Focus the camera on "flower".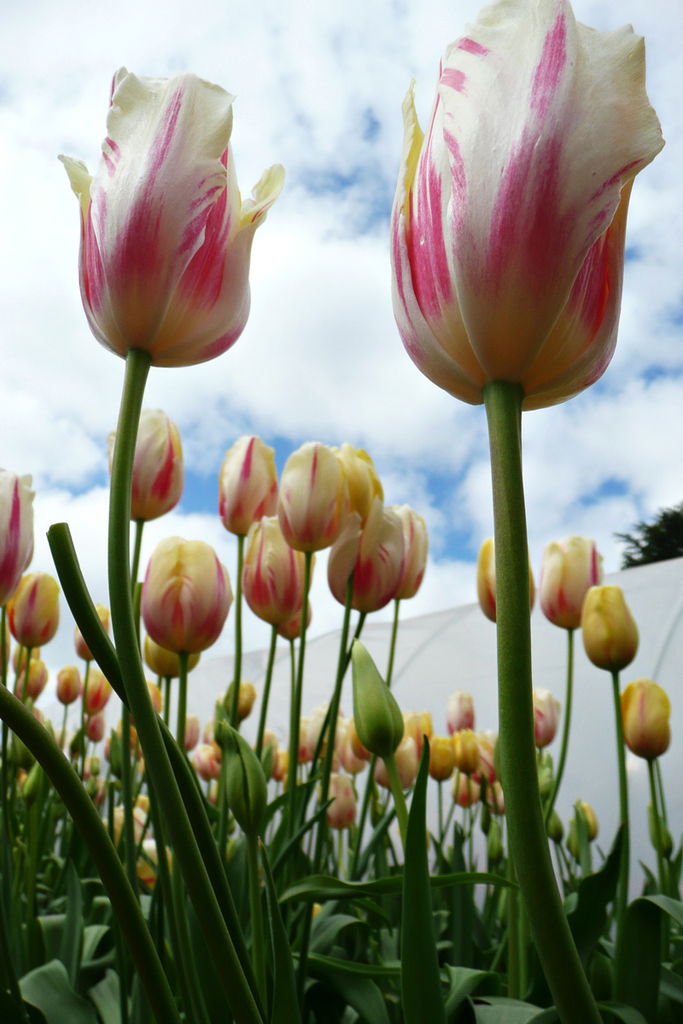
Focus region: bbox=(535, 538, 609, 631).
